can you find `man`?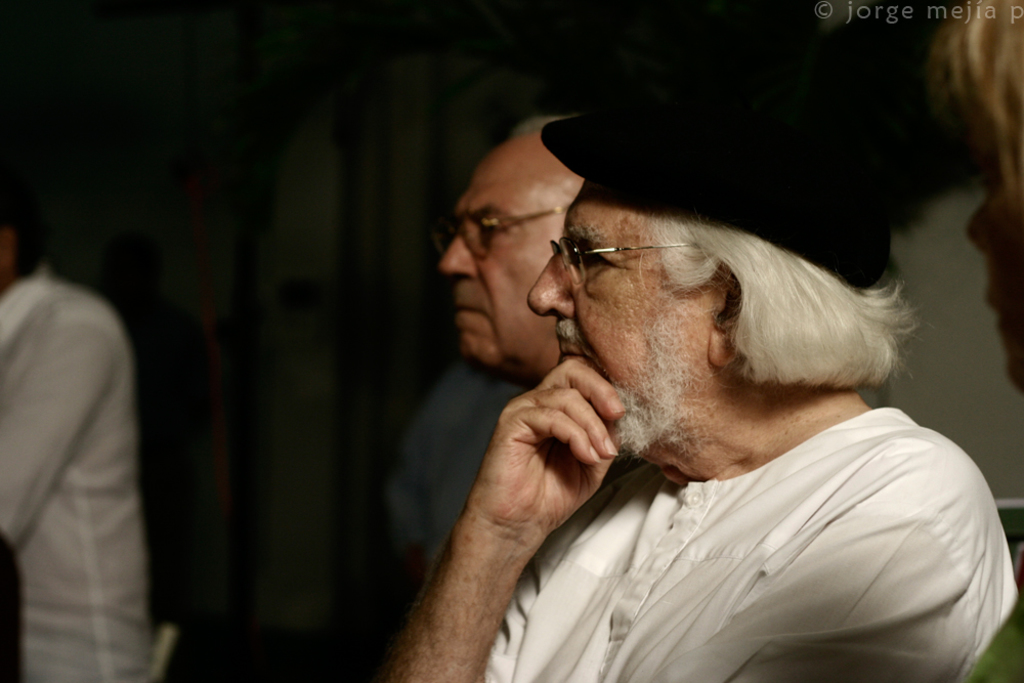
Yes, bounding box: 0 219 150 682.
